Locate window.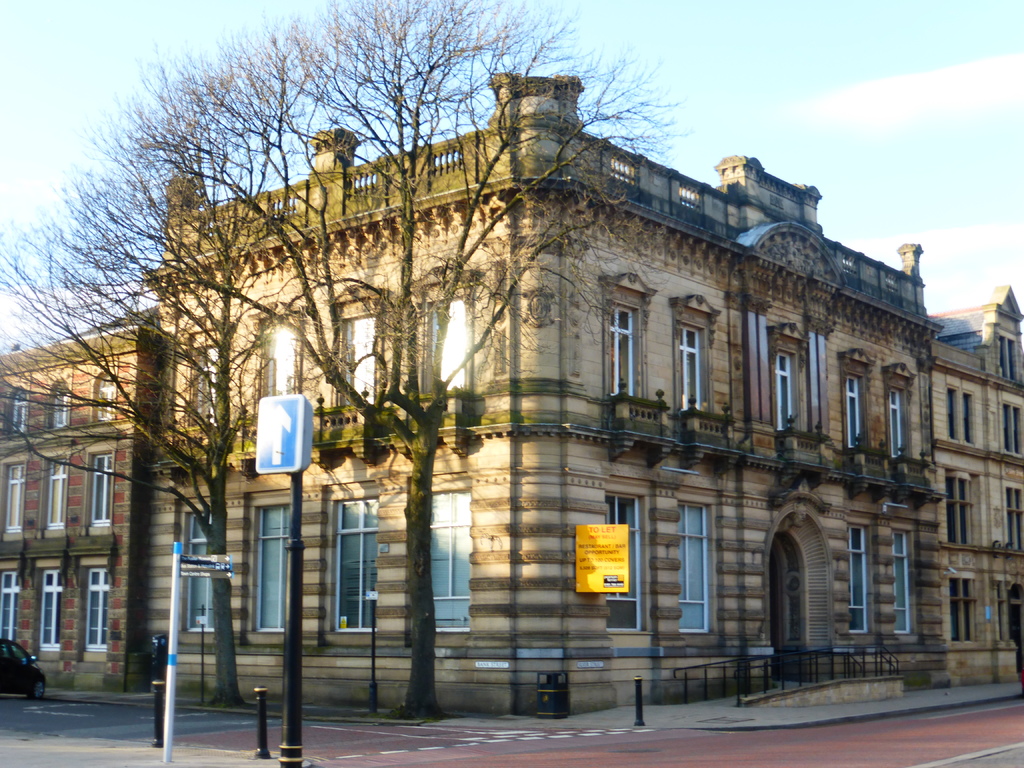
Bounding box: crop(1, 458, 23, 533).
